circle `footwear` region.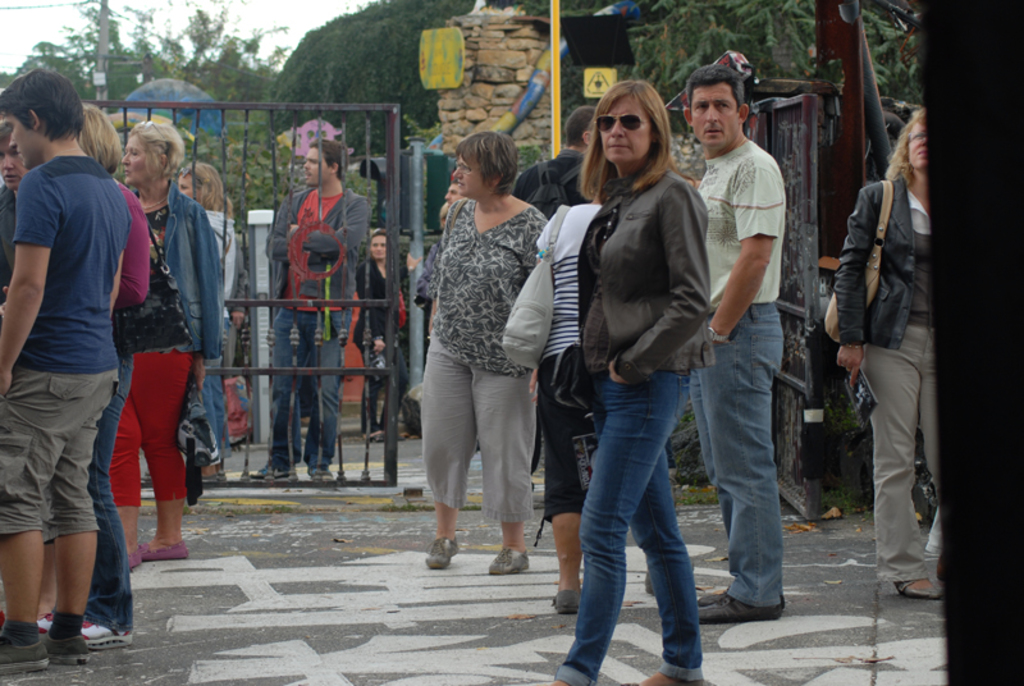
Region: x1=428 y1=532 x2=456 y2=566.
